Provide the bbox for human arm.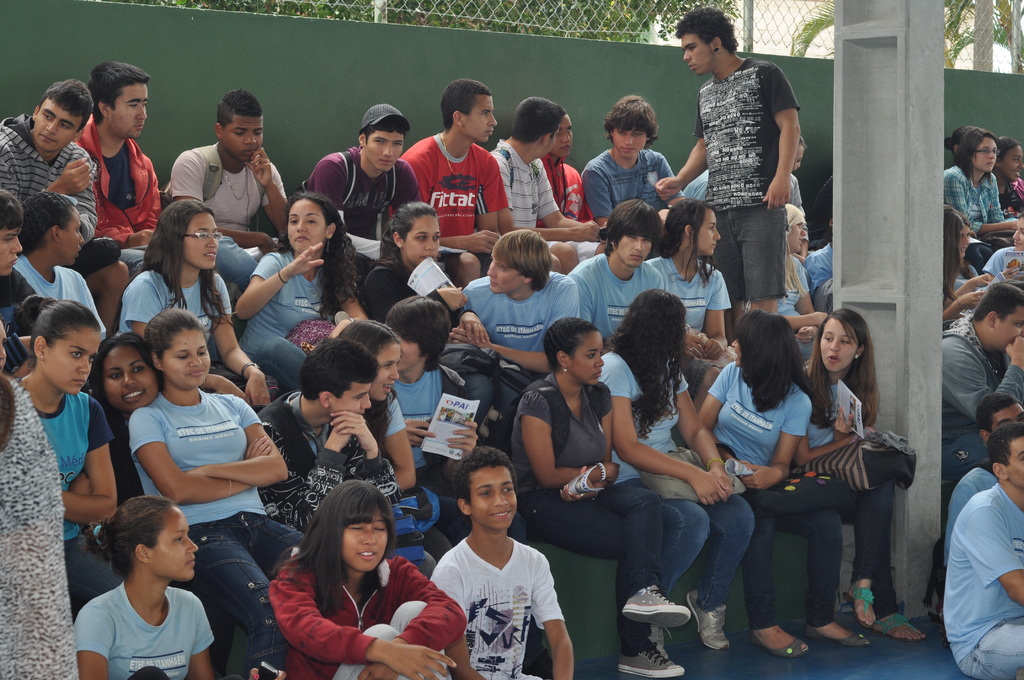
<region>964, 503, 1023, 607</region>.
